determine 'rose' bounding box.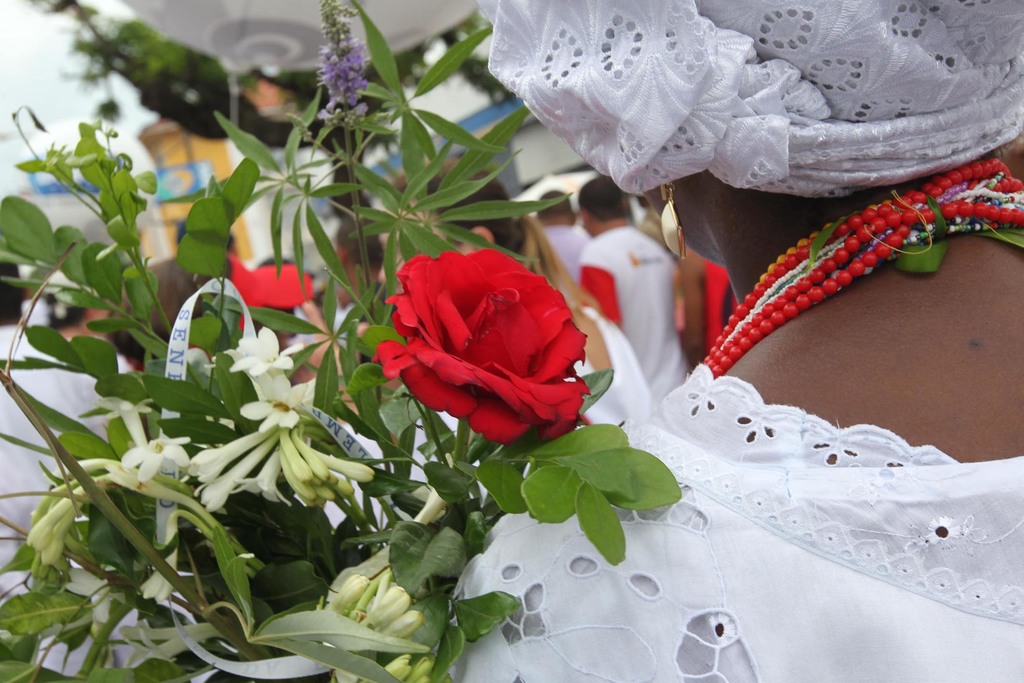
Determined: region(374, 249, 594, 449).
